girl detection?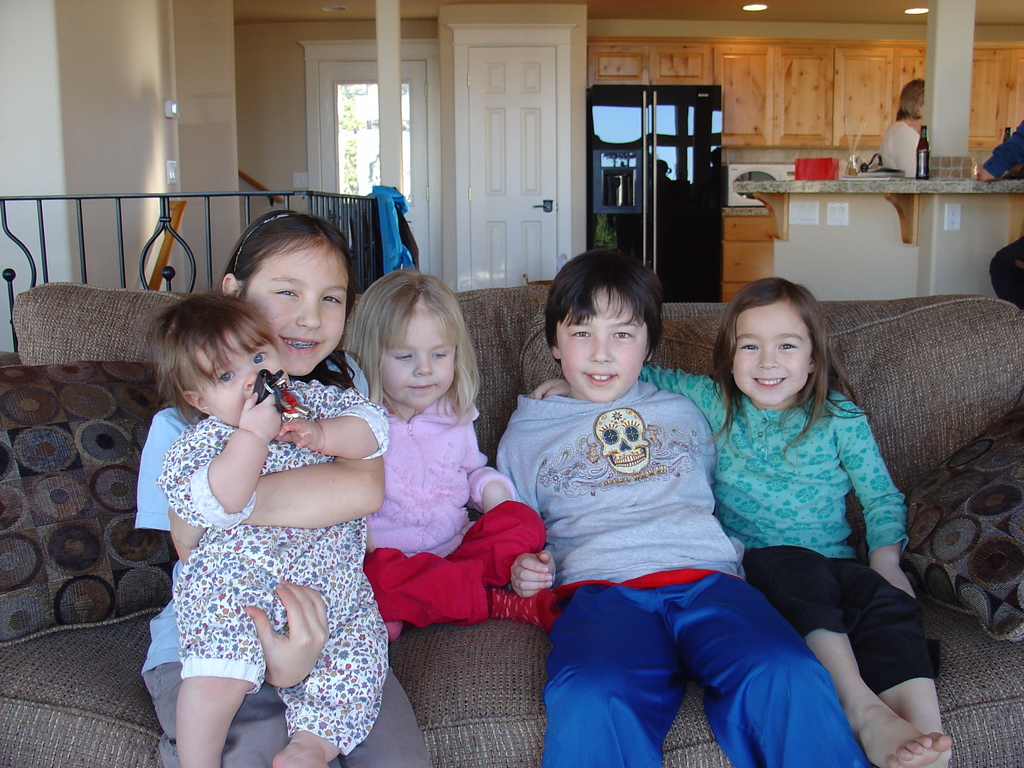
341/270/558/638
